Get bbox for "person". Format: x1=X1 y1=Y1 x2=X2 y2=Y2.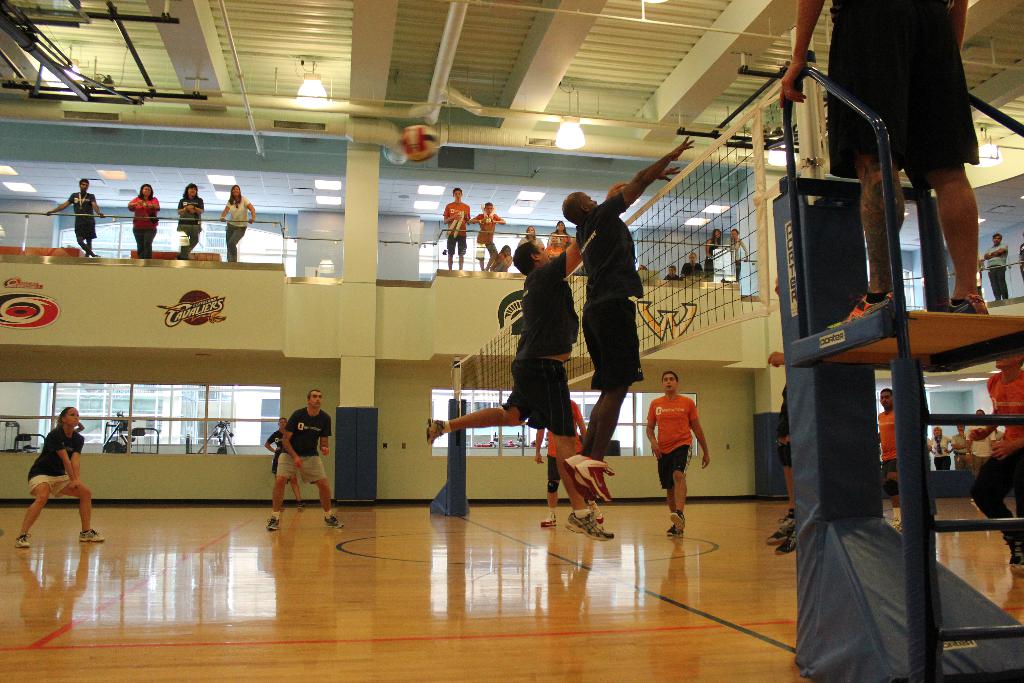
x1=442 y1=189 x2=472 y2=274.
